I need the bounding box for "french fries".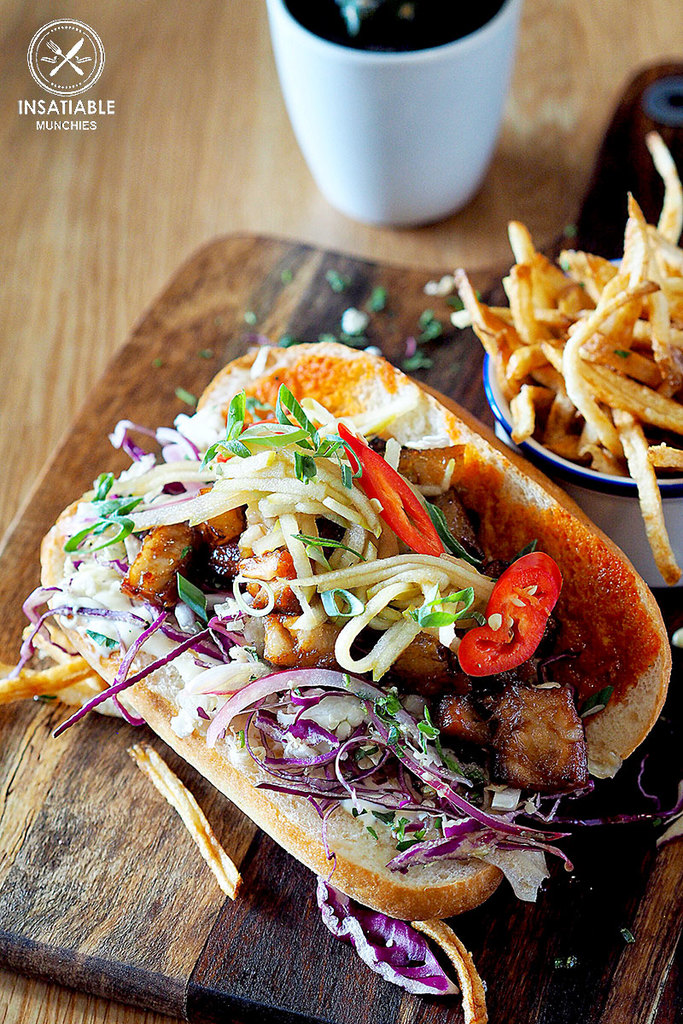
Here it is: Rect(0, 658, 97, 696).
